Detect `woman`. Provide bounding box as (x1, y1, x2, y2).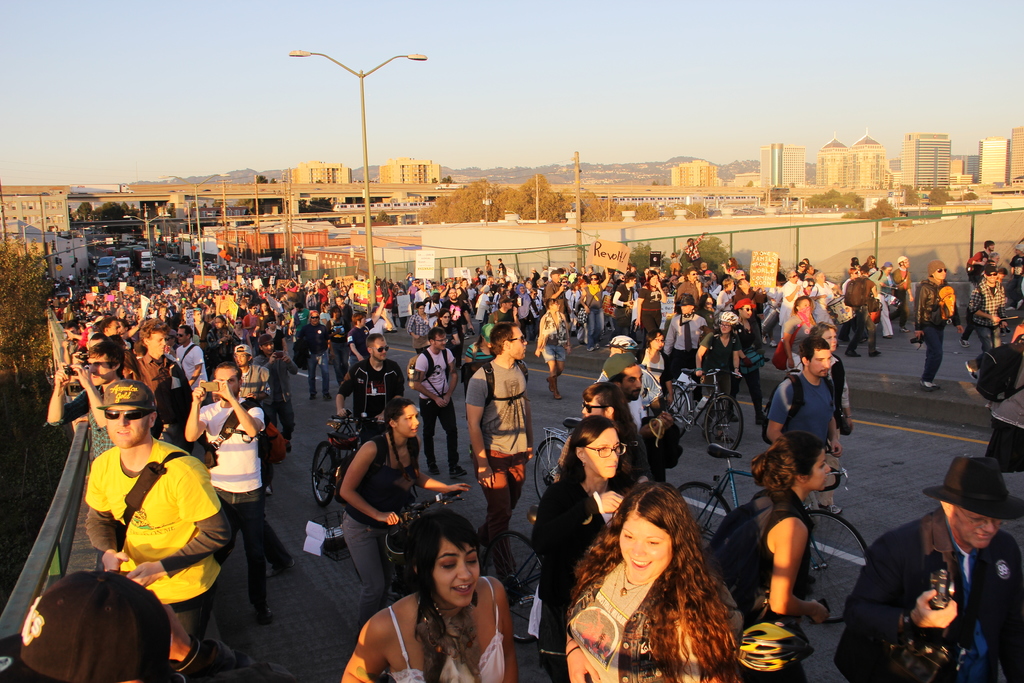
(552, 486, 762, 675).
